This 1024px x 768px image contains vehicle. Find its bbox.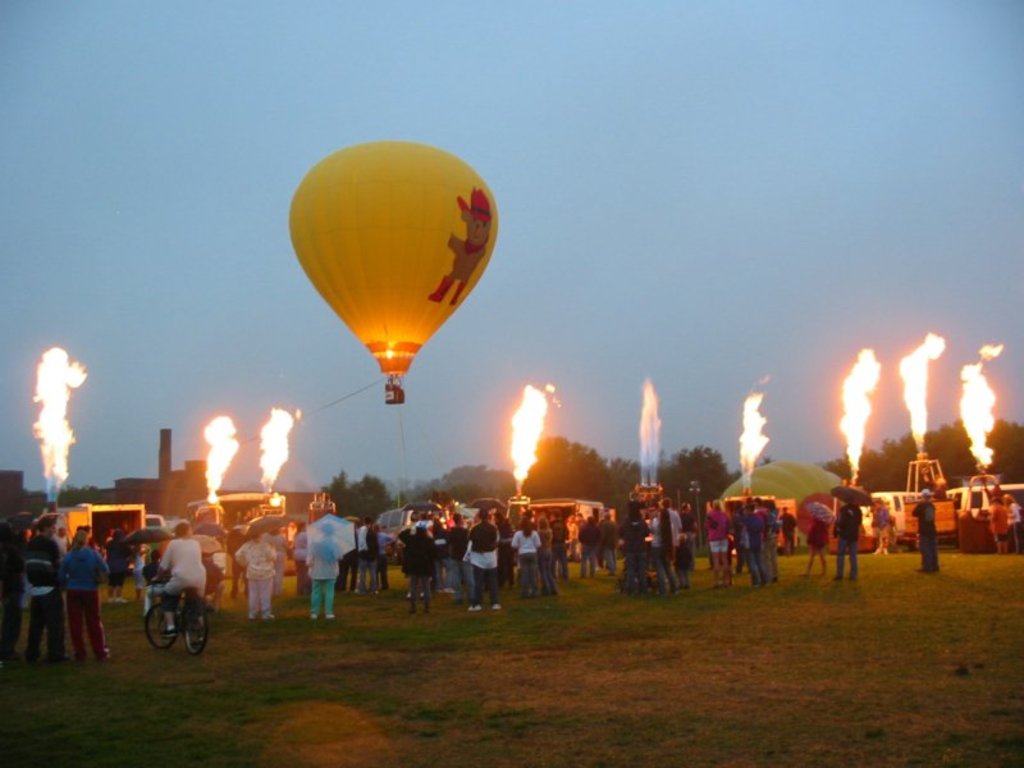
495 495 613 563.
